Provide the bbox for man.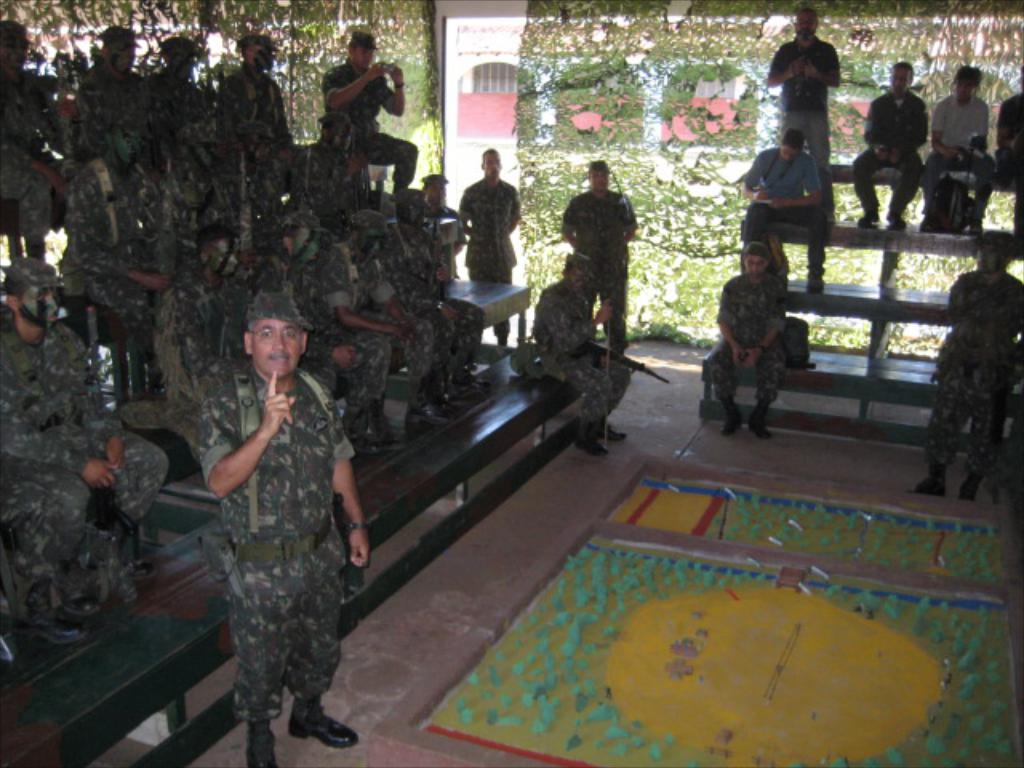
detection(195, 290, 371, 766).
